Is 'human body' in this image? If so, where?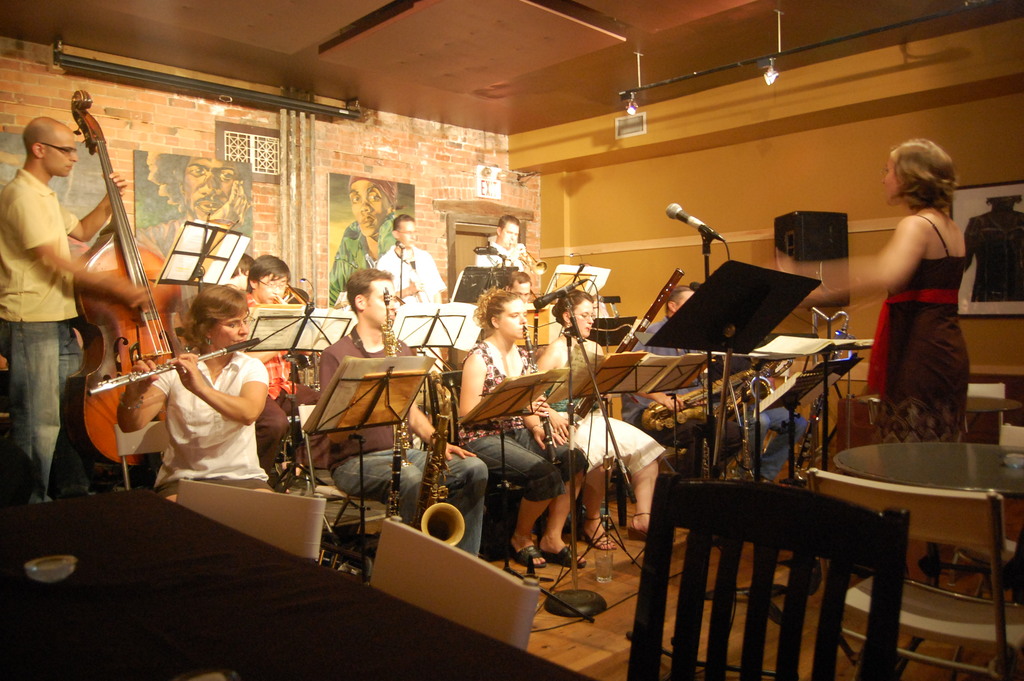
Yes, at 138 163 250 275.
